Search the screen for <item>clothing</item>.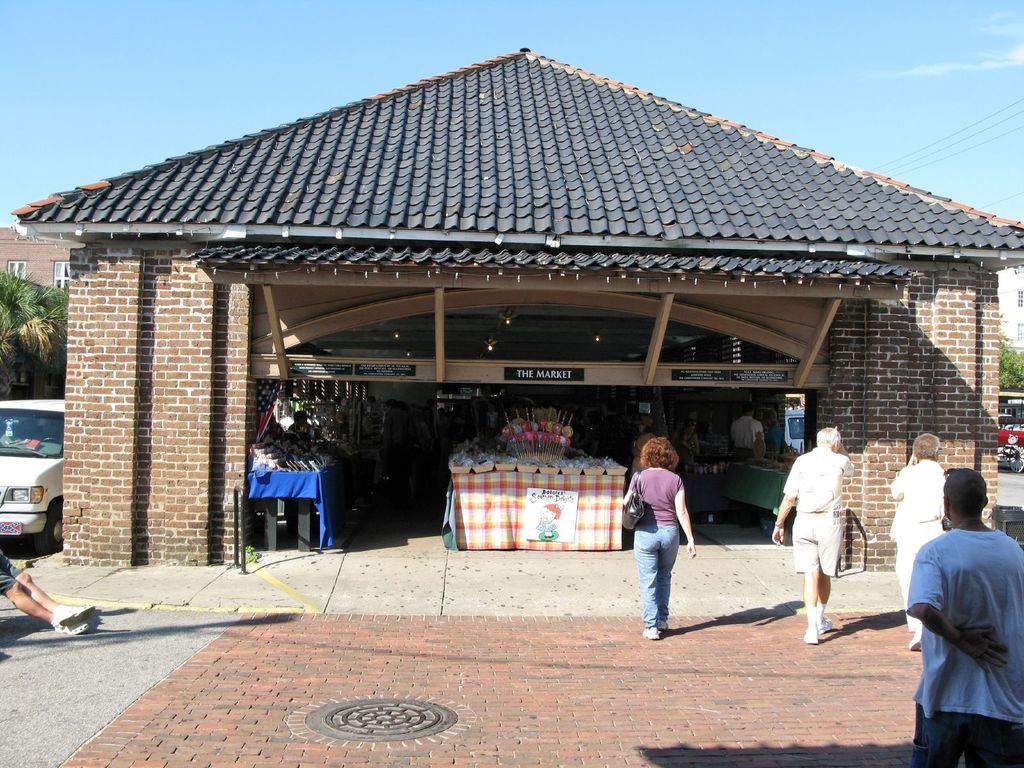
Found at <region>733, 417, 758, 456</region>.
